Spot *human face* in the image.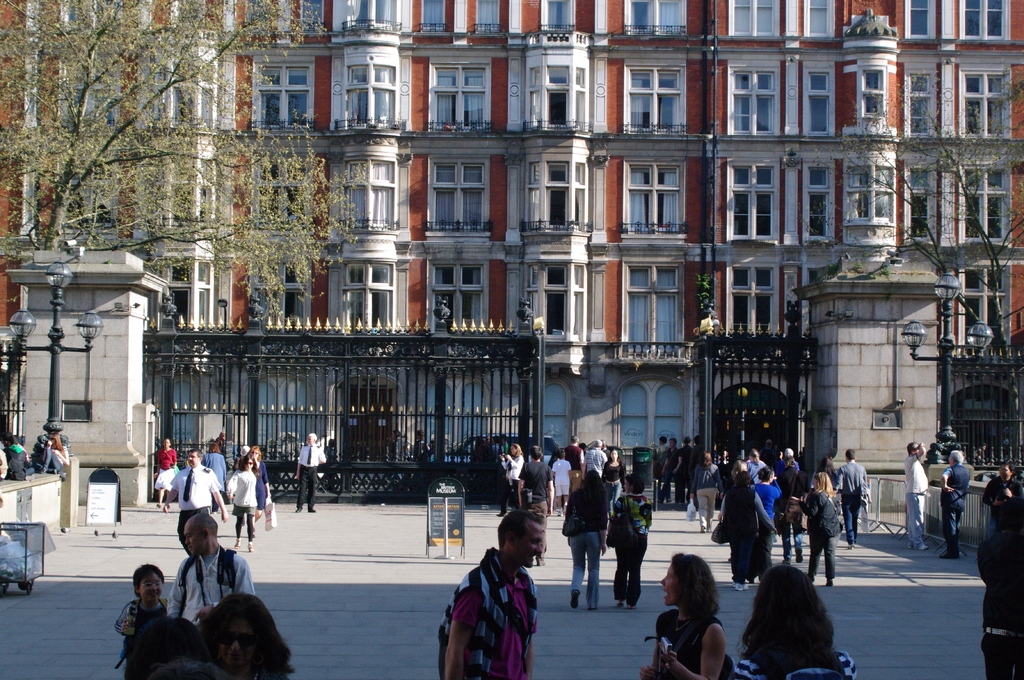
*human face* found at [138, 568, 163, 603].
